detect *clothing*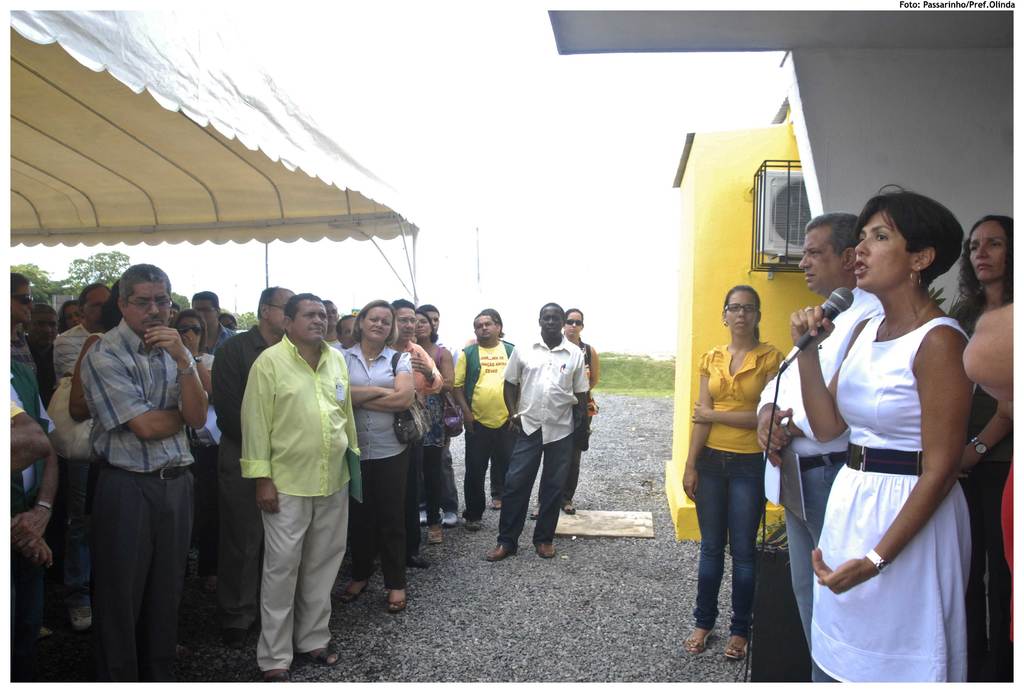
select_region(562, 332, 607, 499)
